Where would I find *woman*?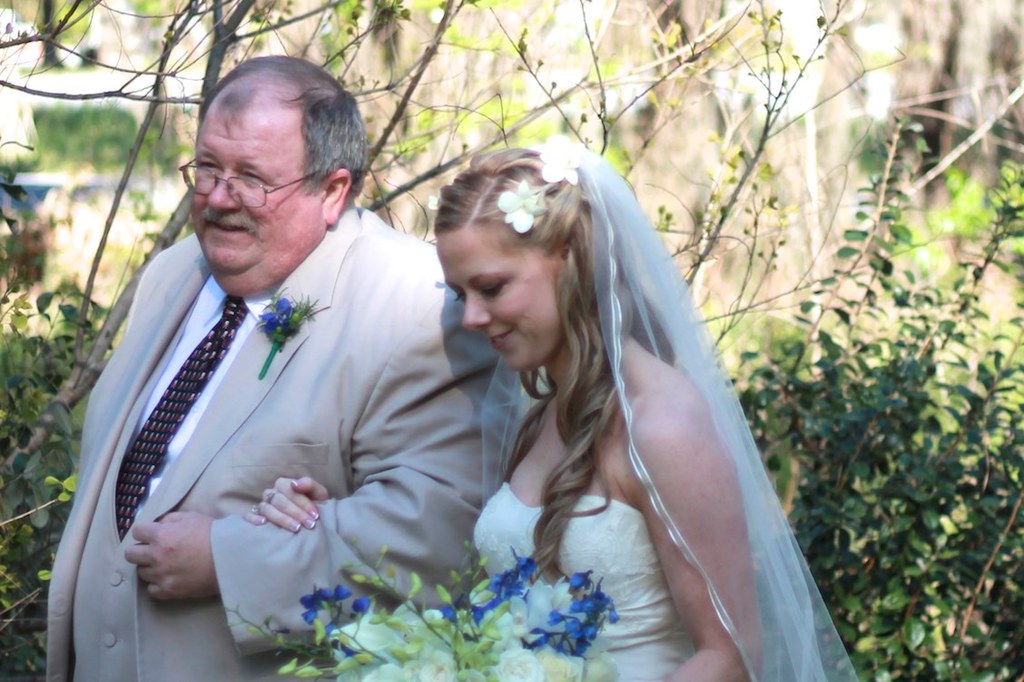
At detection(238, 136, 875, 681).
